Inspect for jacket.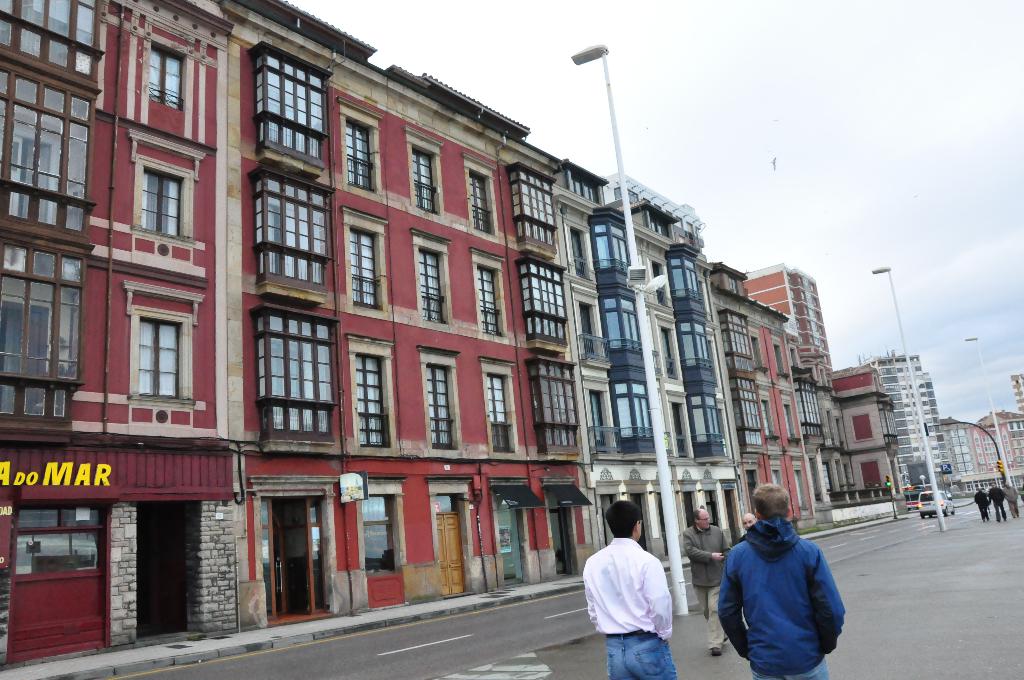
Inspection: crop(684, 528, 733, 586).
